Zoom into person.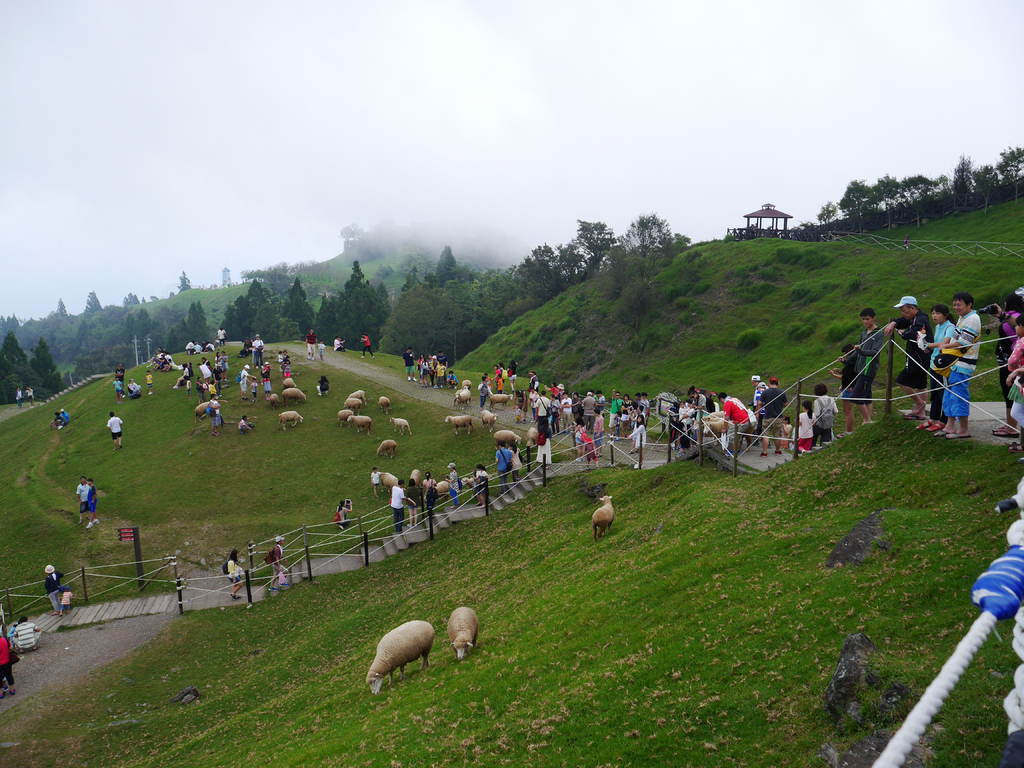
Zoom target: x1=13, y1=617, x2=38, y2=655.
